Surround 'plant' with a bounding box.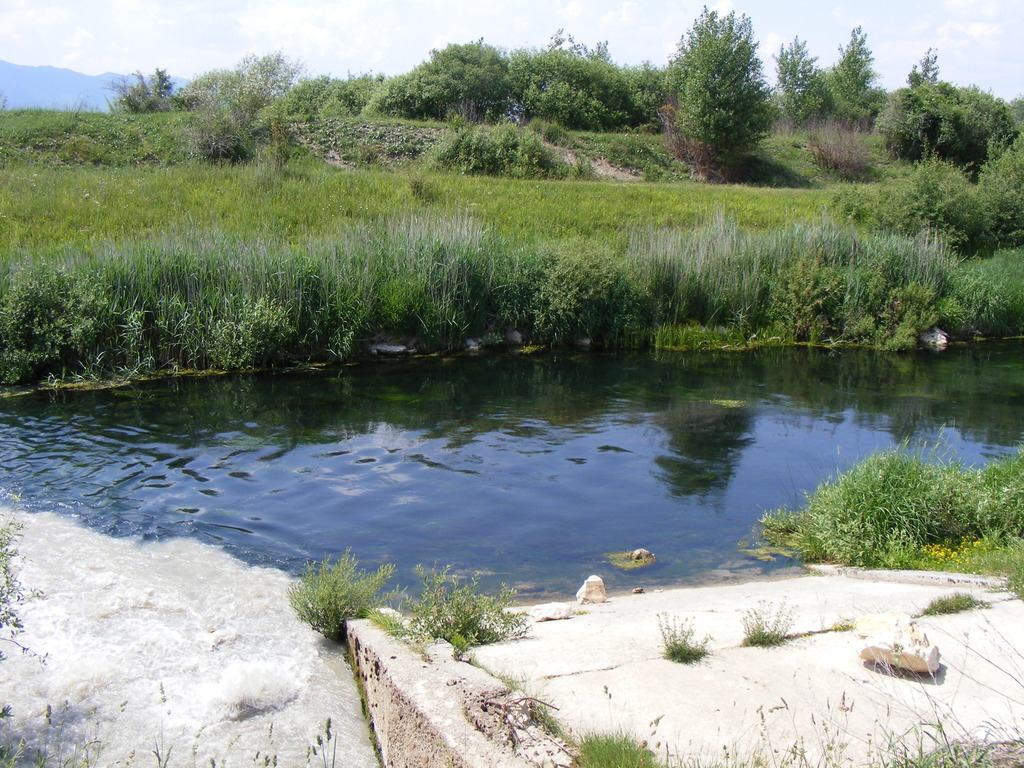
select_region(917, 585, 994, 615).
